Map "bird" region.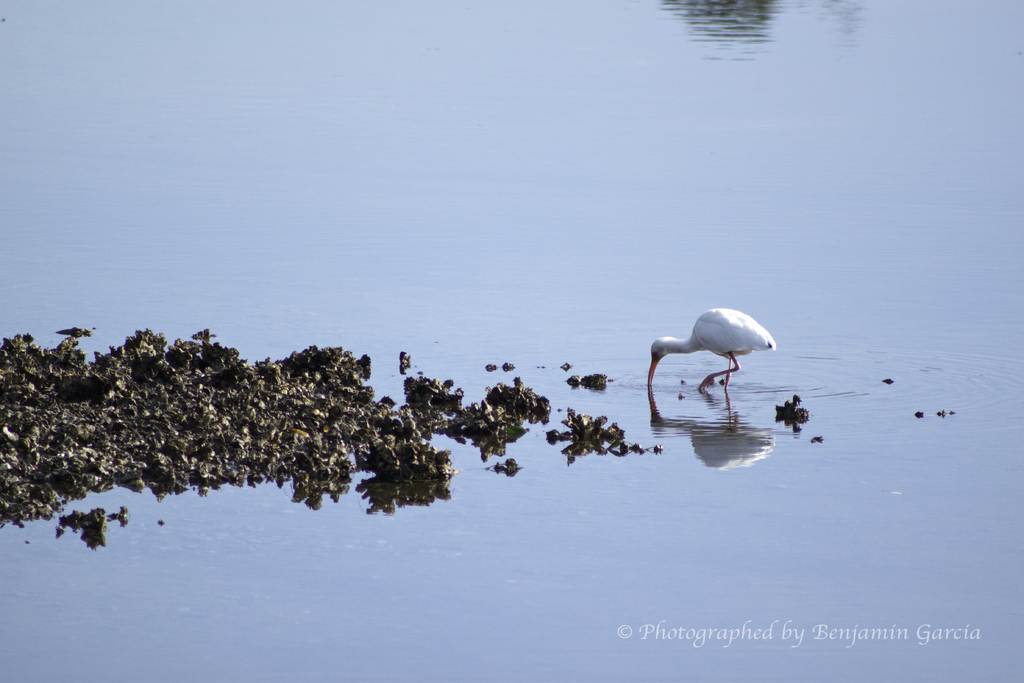
Mapped to x1=652, y1=300, x2=776, y2=410.
